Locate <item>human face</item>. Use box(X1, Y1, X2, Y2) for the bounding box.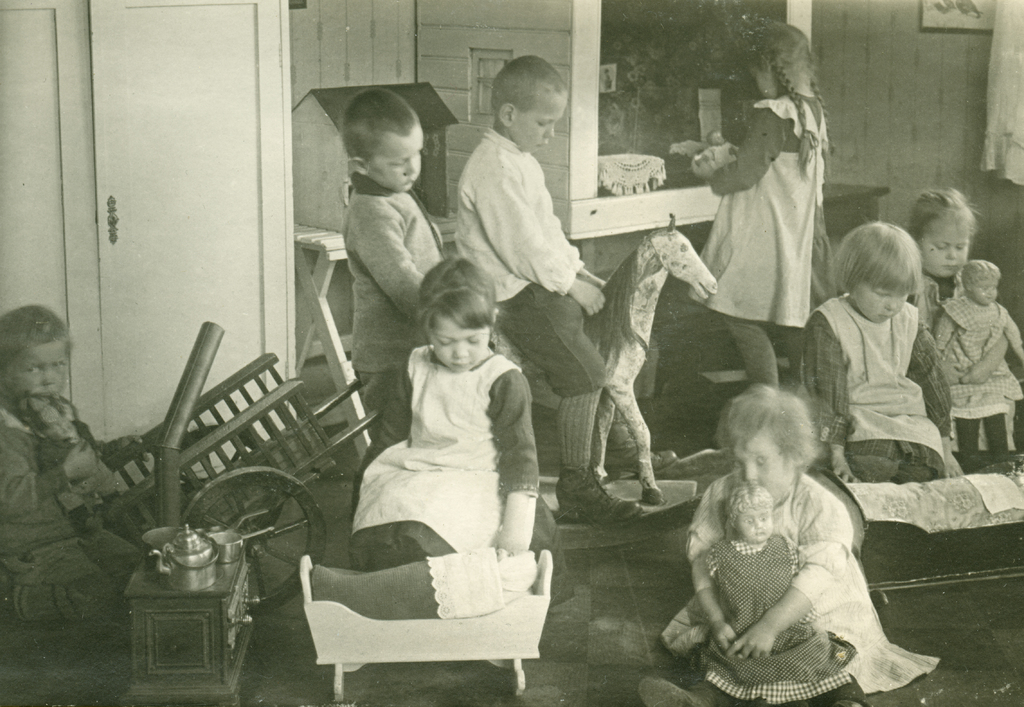
box(746, 65, 771, 100).
